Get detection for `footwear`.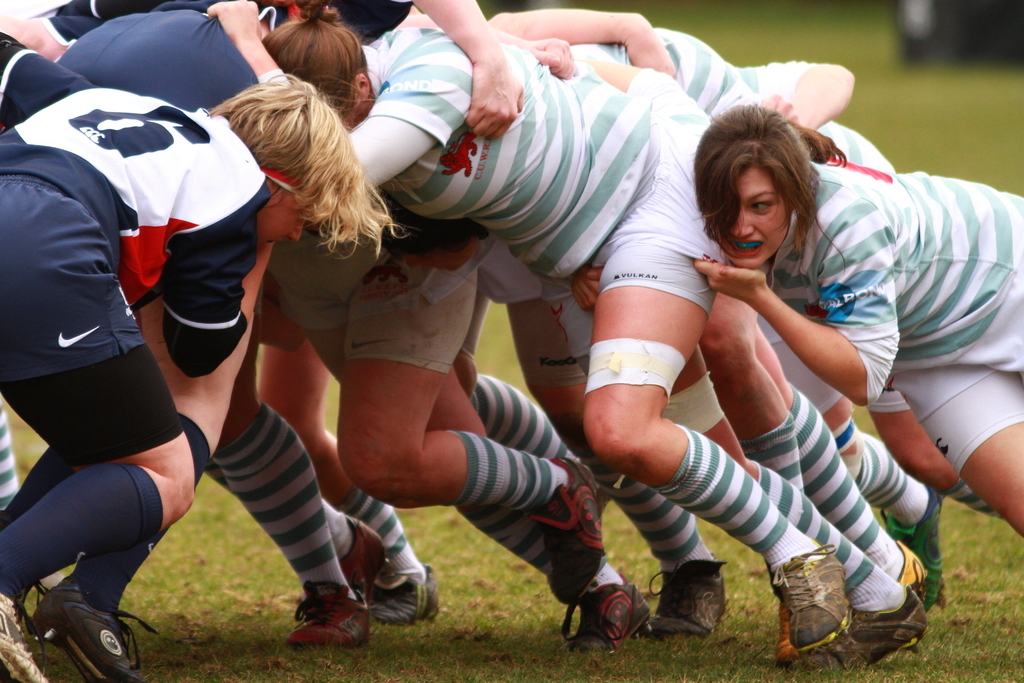
Detection: (558,570,657,656).
